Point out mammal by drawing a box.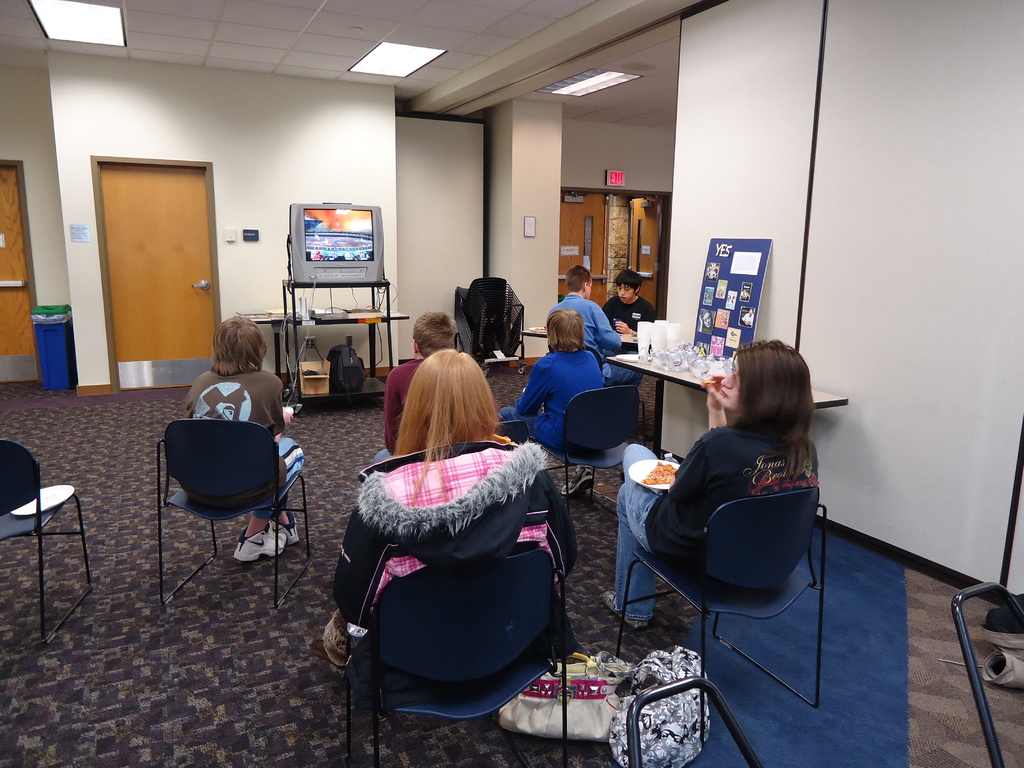
locate(547, 261, 643, 390).
